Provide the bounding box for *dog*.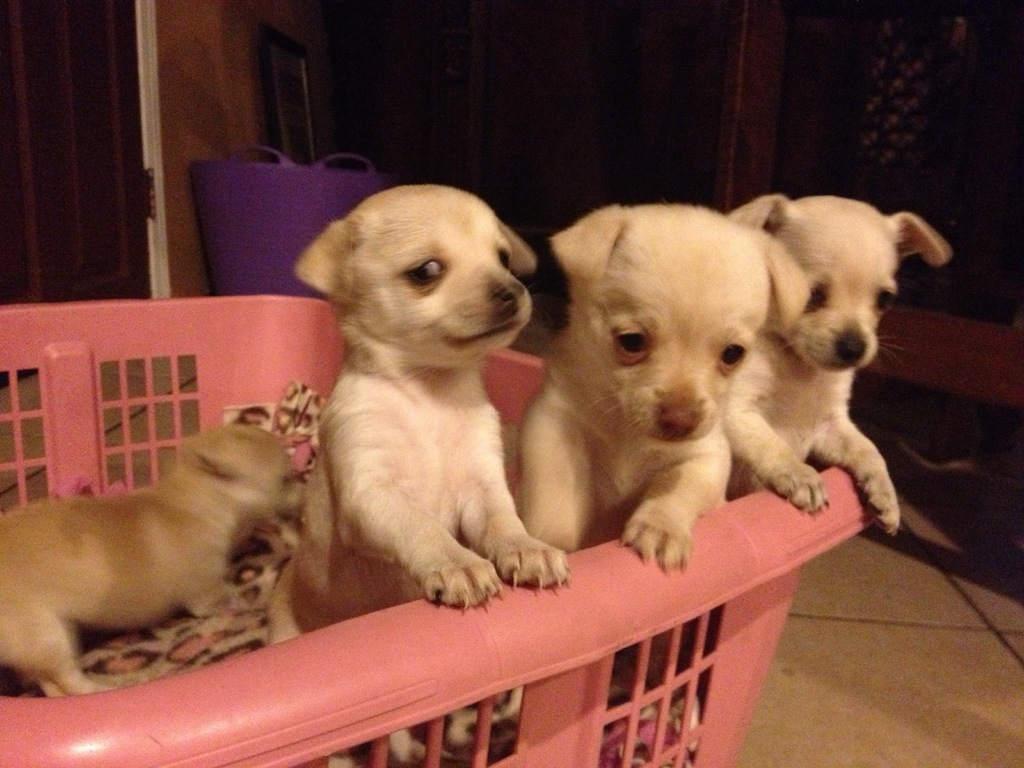
x1=662 y1=193 x2=950 y2=753.
